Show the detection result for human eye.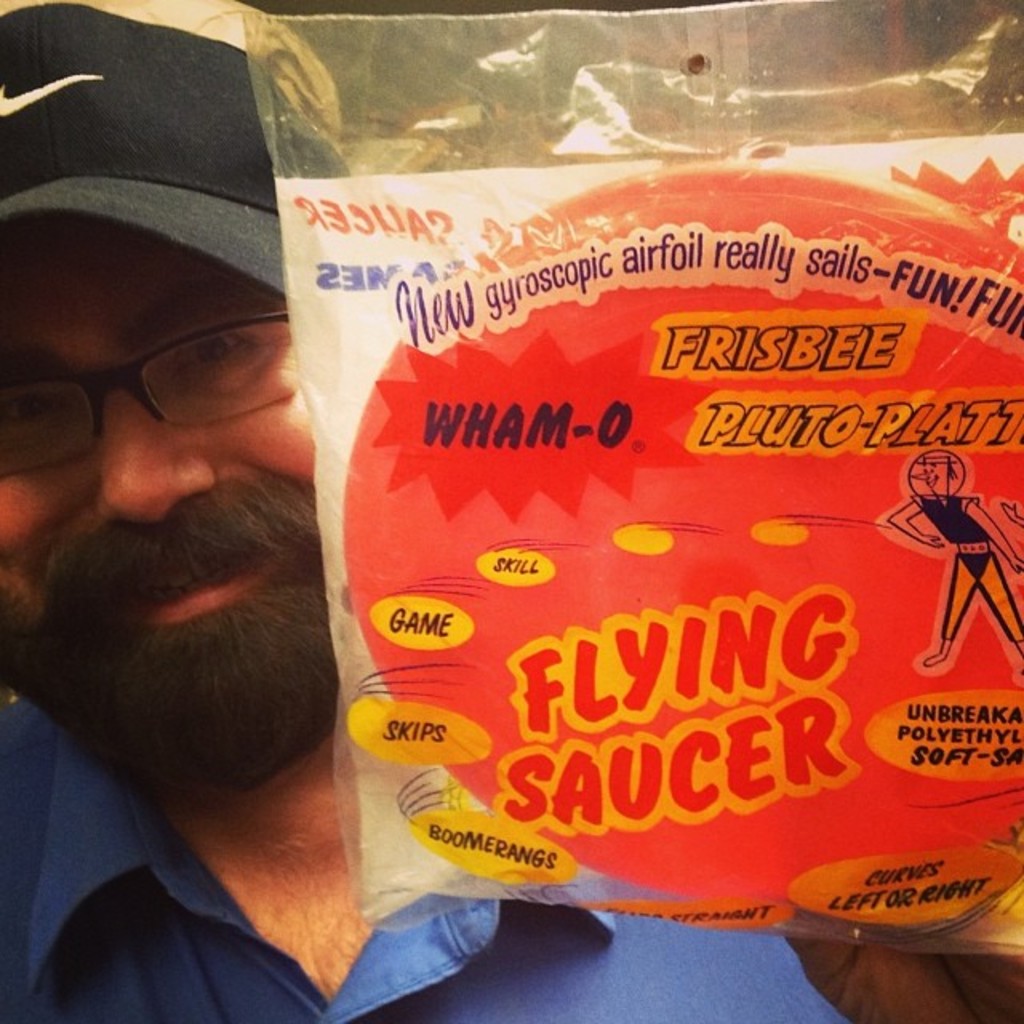
142 307 267 390.
